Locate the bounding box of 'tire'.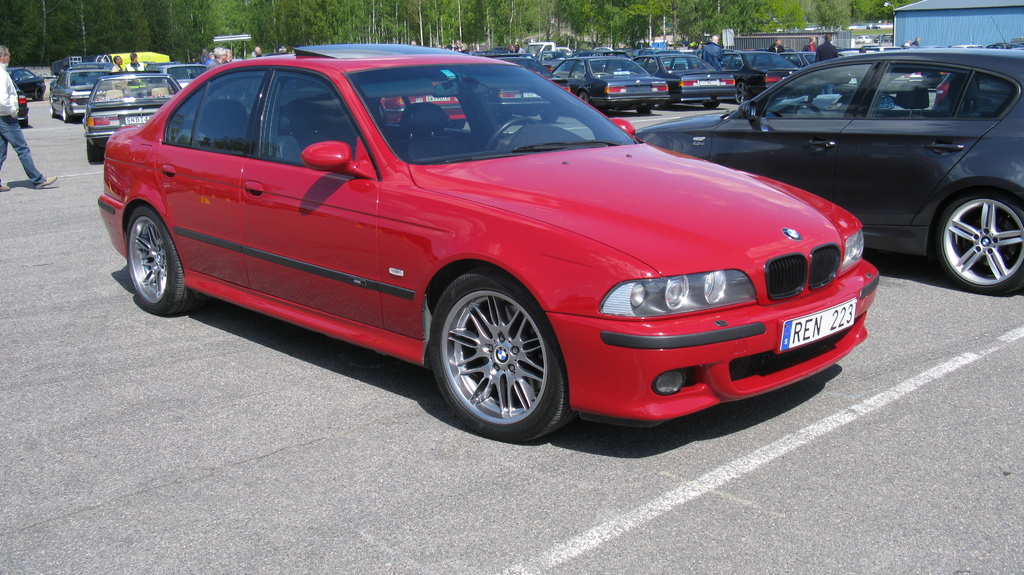
Bounding box: box=[59, 102, 73, 124].
